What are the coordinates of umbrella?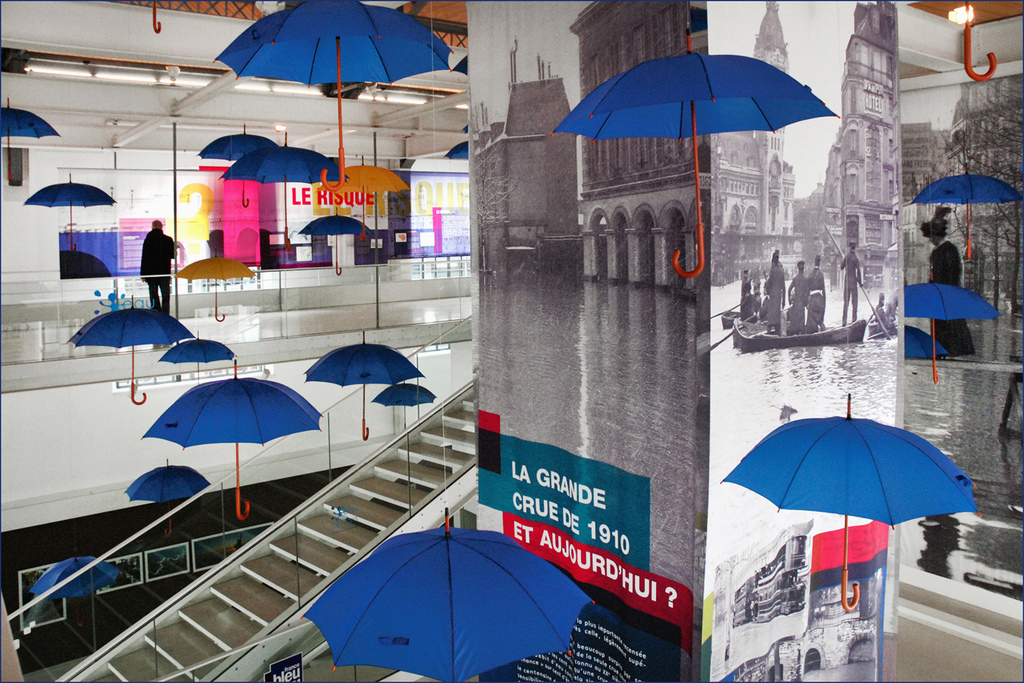
BBox(374, 381, 438, 429).
